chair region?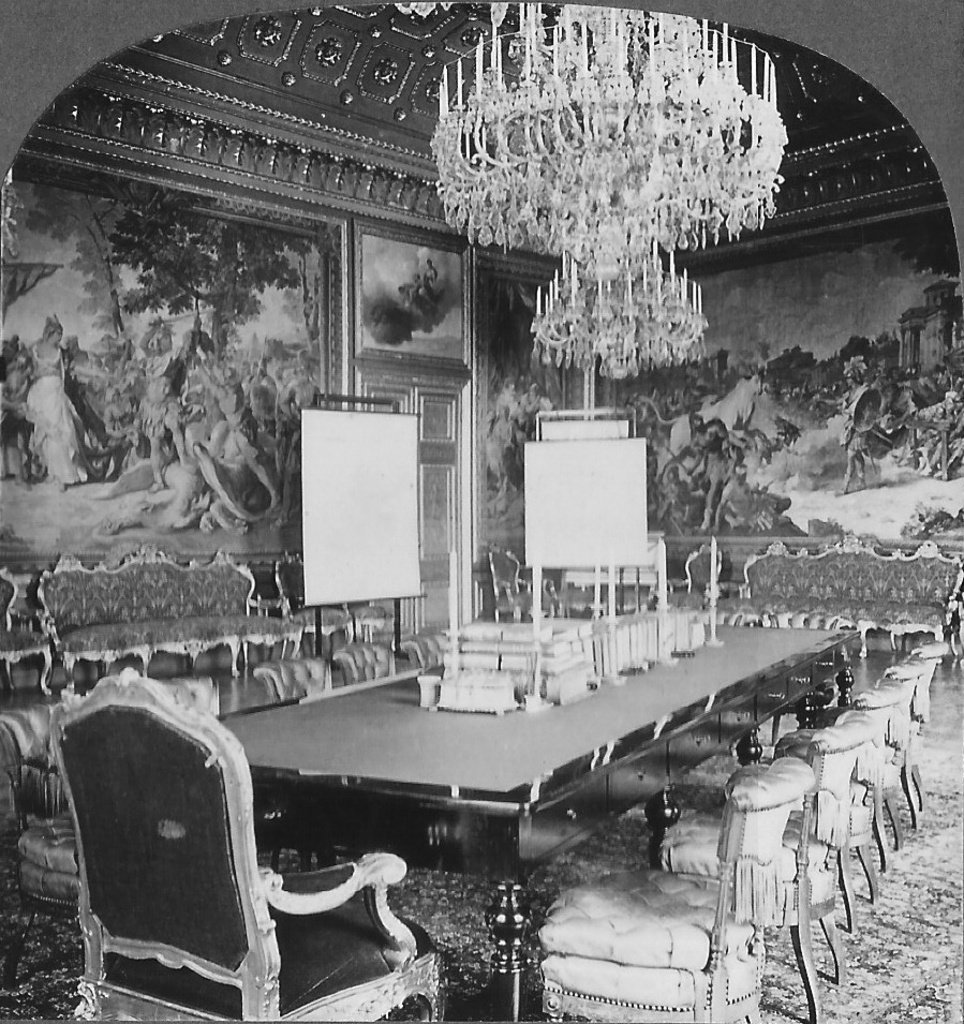
(left=798, top=684, right=889, bottom=911)
